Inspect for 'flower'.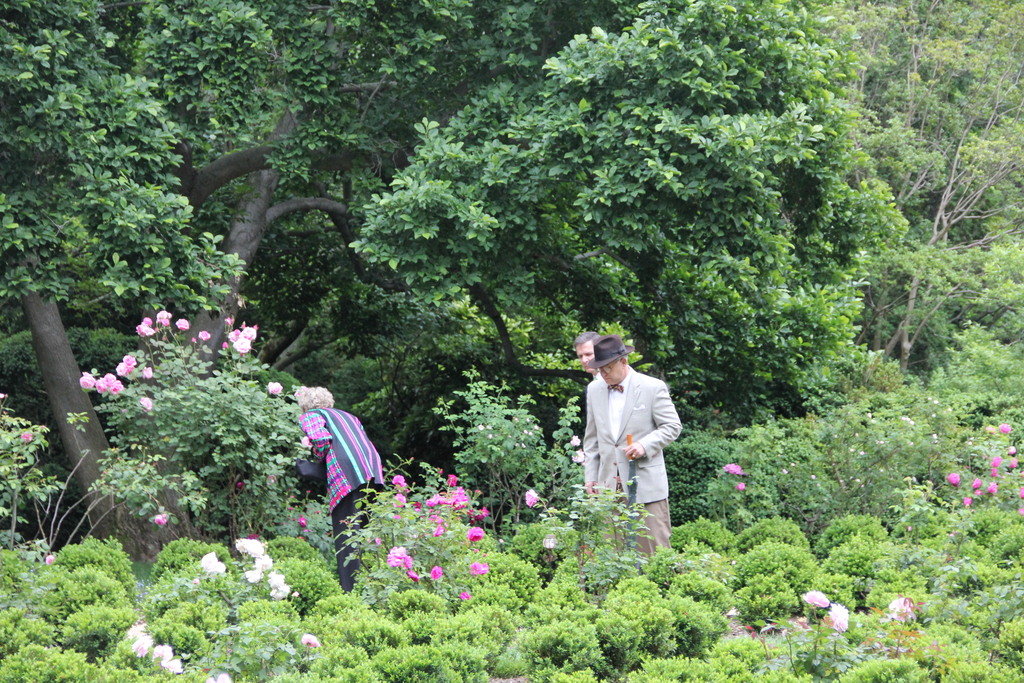
Inspection: (x1=1004, y1=461, x2=1014, y2=474).
